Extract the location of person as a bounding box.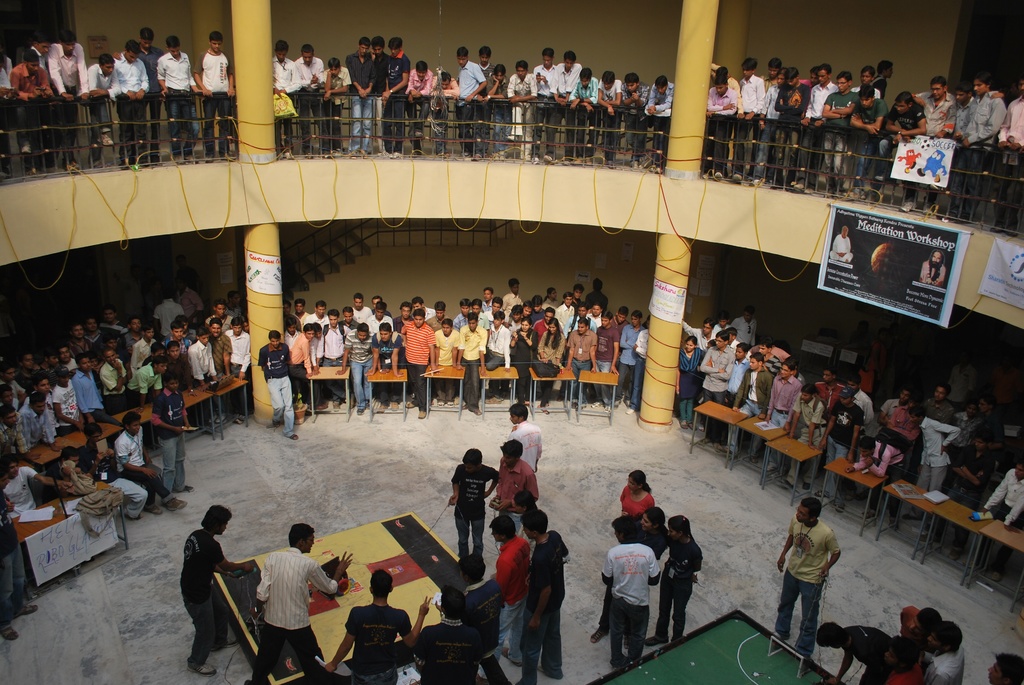
x1=616 y1=469 x2=653 y2=515.
